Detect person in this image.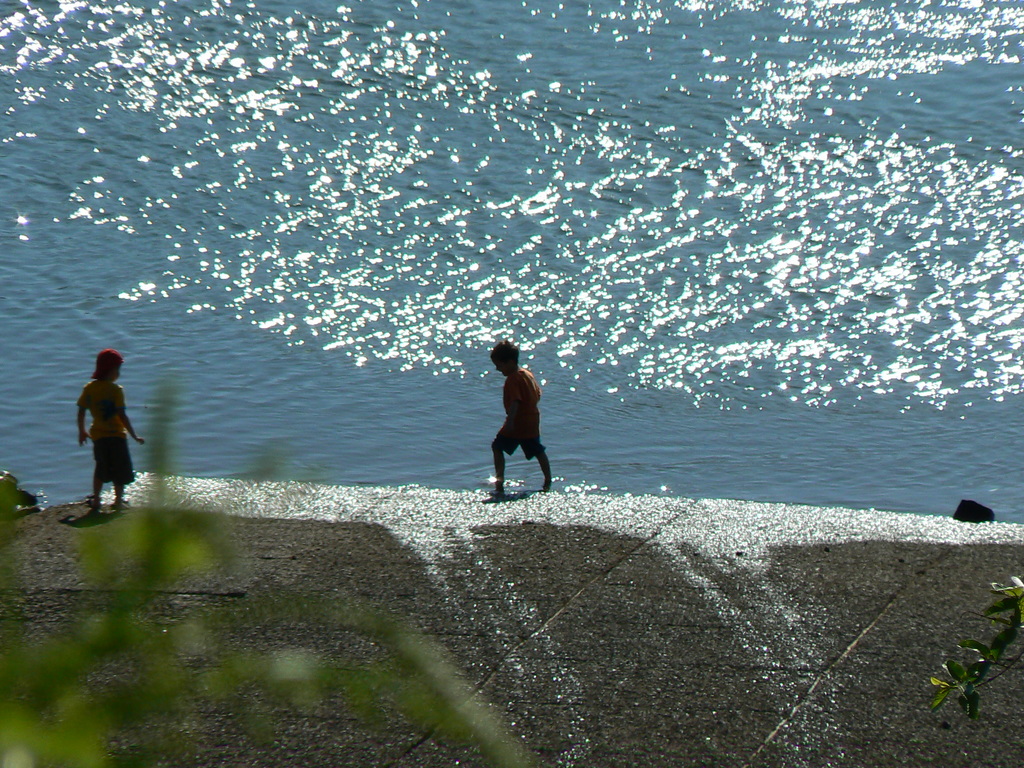
Detection: Rect(484, 333, 553, 499).
